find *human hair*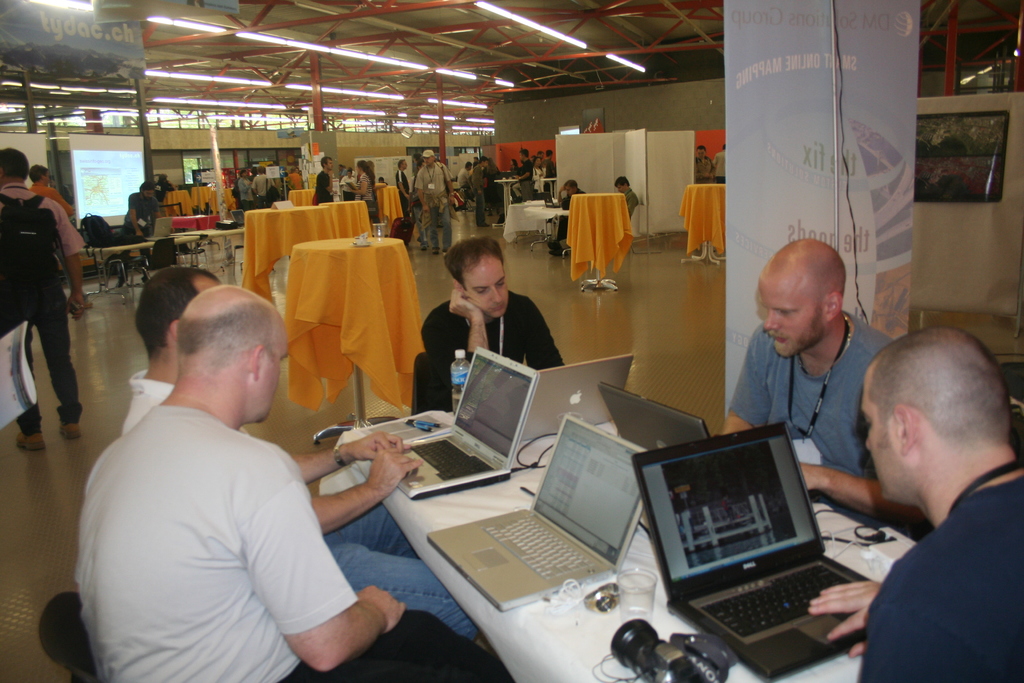
<box>347,170,351,174</box>
